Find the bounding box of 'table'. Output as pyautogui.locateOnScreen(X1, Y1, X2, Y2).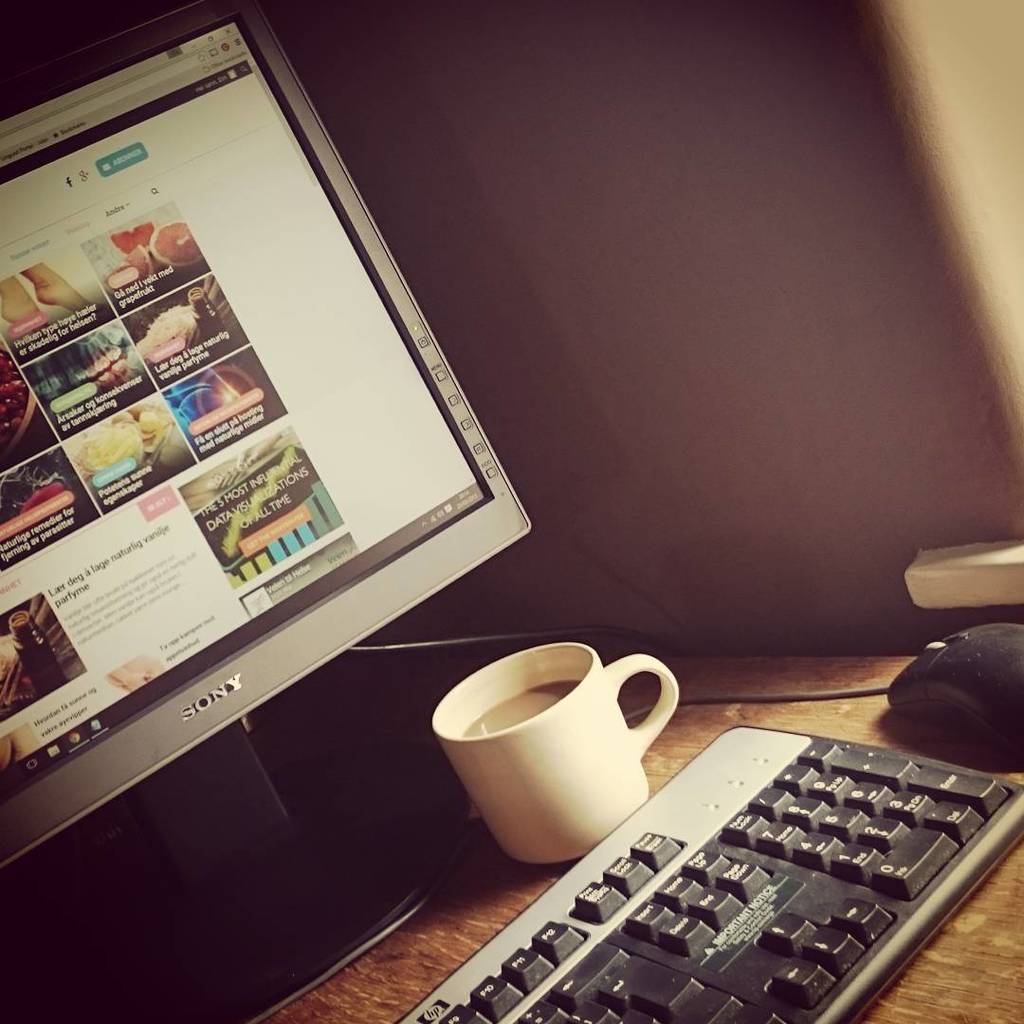
pyautogui.locateOnScreen(202, 576, 1021, 1023).
